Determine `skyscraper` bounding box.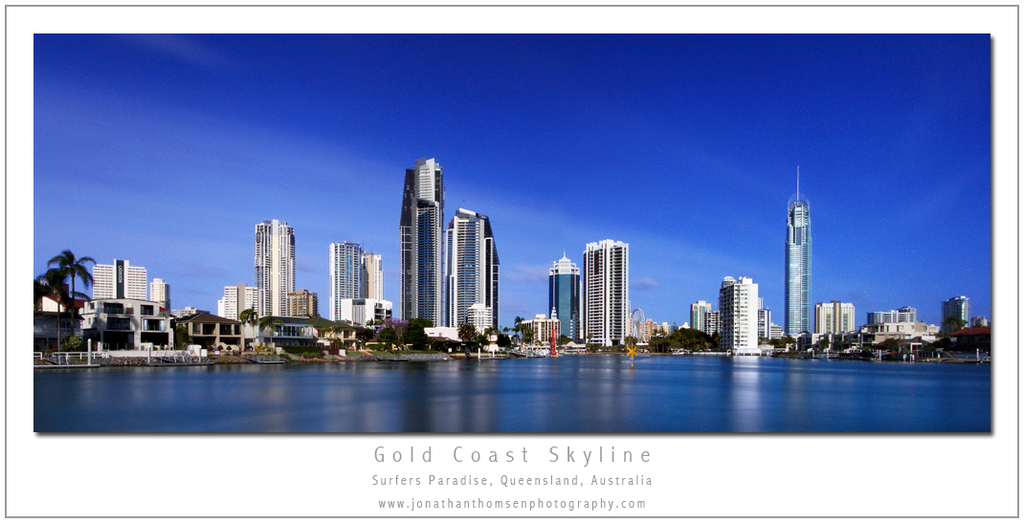
Determined: box=[786, 166, 813, 338].
